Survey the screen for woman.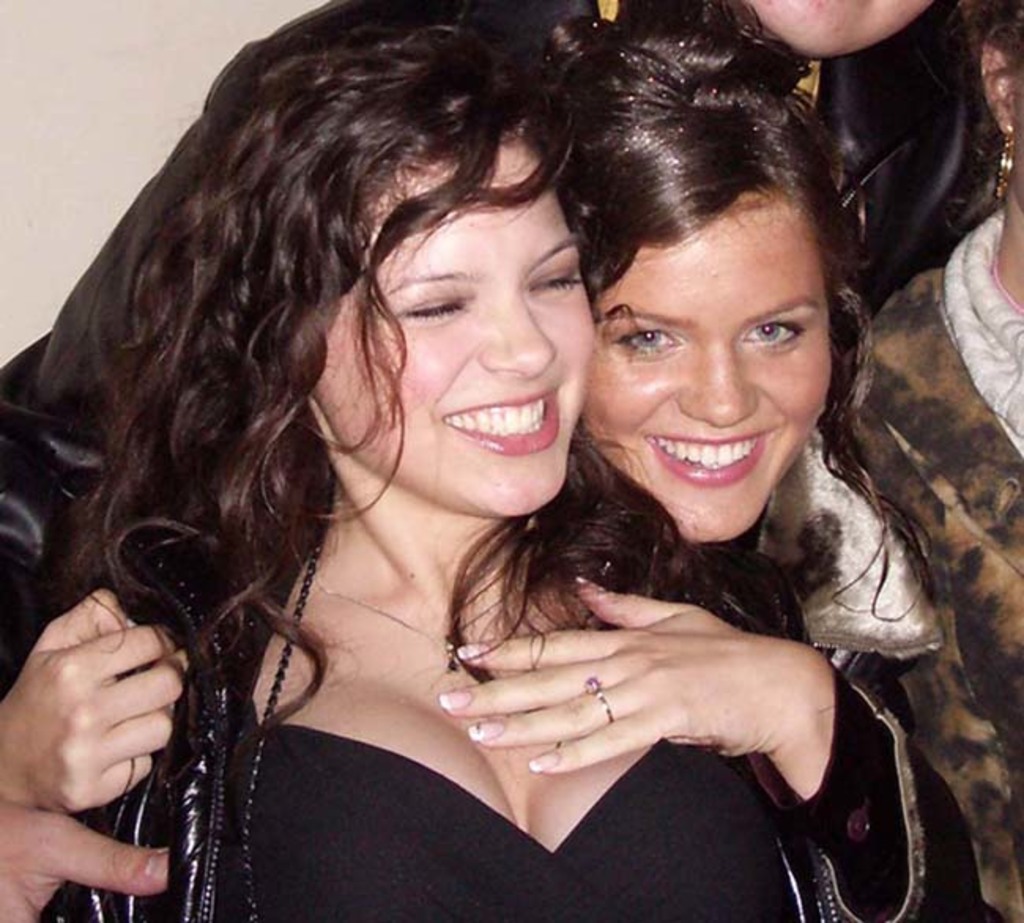
Survey found: <region>0, 0, 996, 921</region>.
